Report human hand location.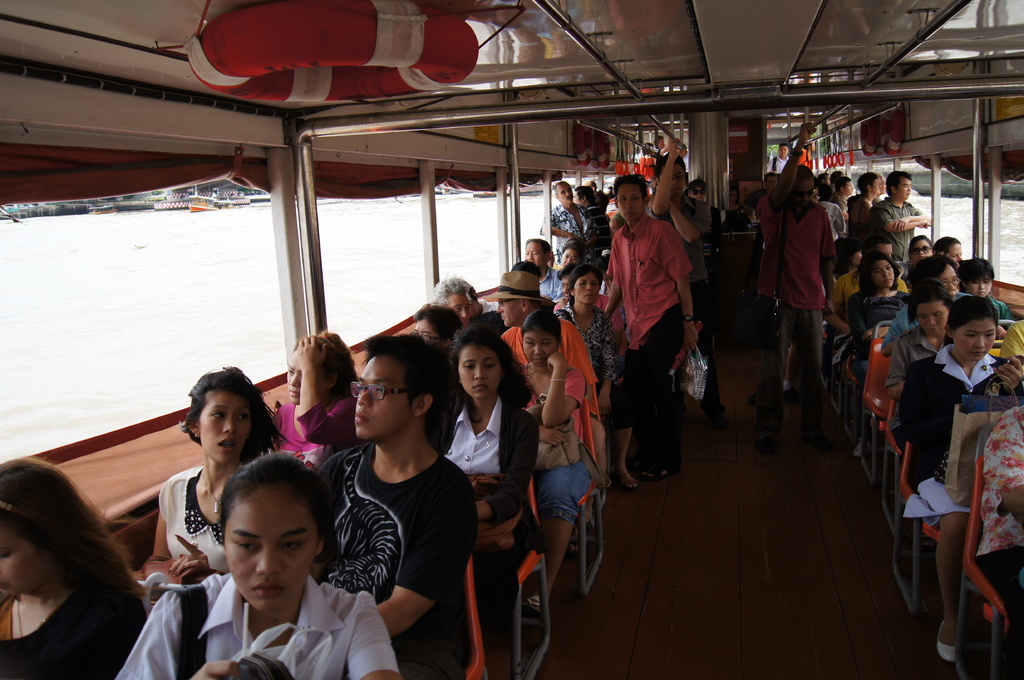
Report: <bbox>188, 660, 242, 679</bbox>.
